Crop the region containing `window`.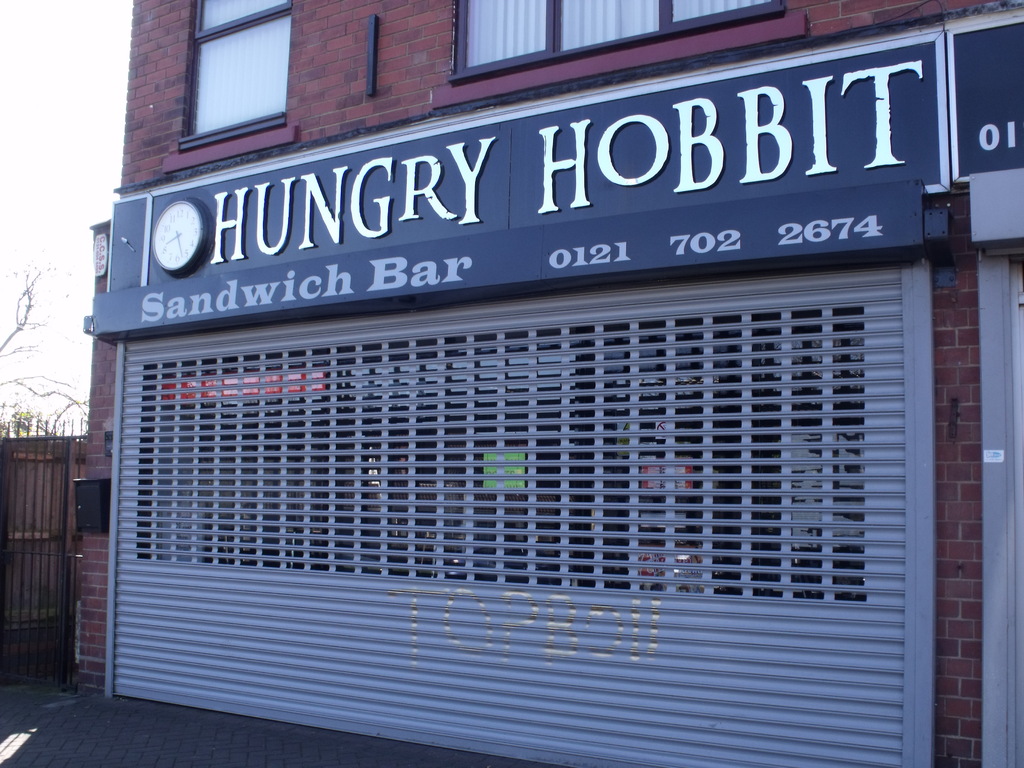
Crop region: [left=184, top=0, right=298, bottom=135].
